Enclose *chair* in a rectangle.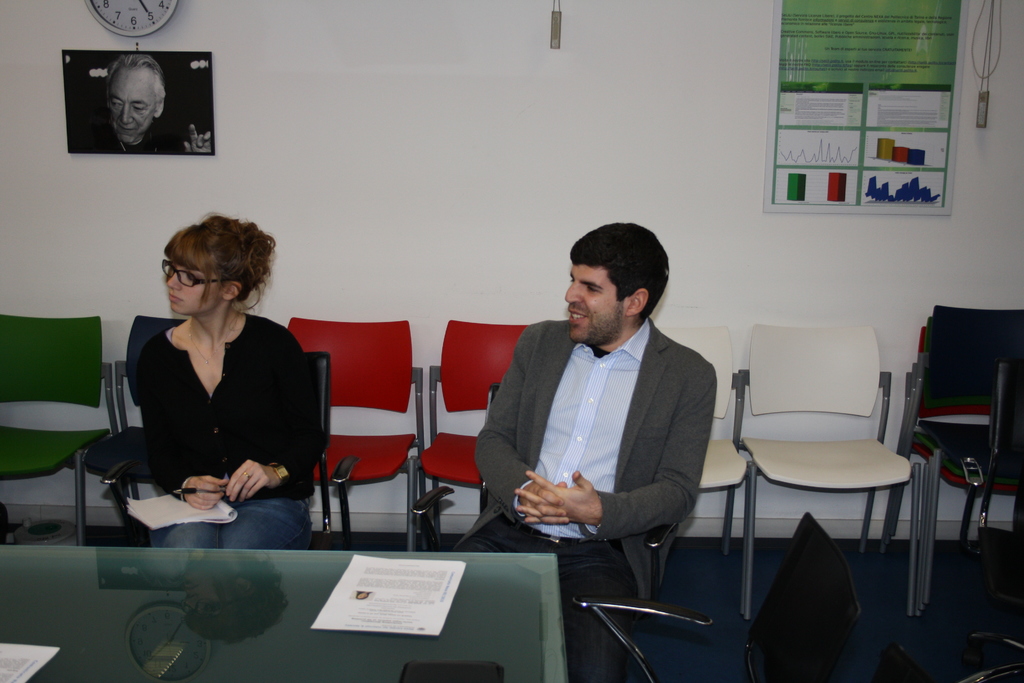
913, 315, 1018, 611.
